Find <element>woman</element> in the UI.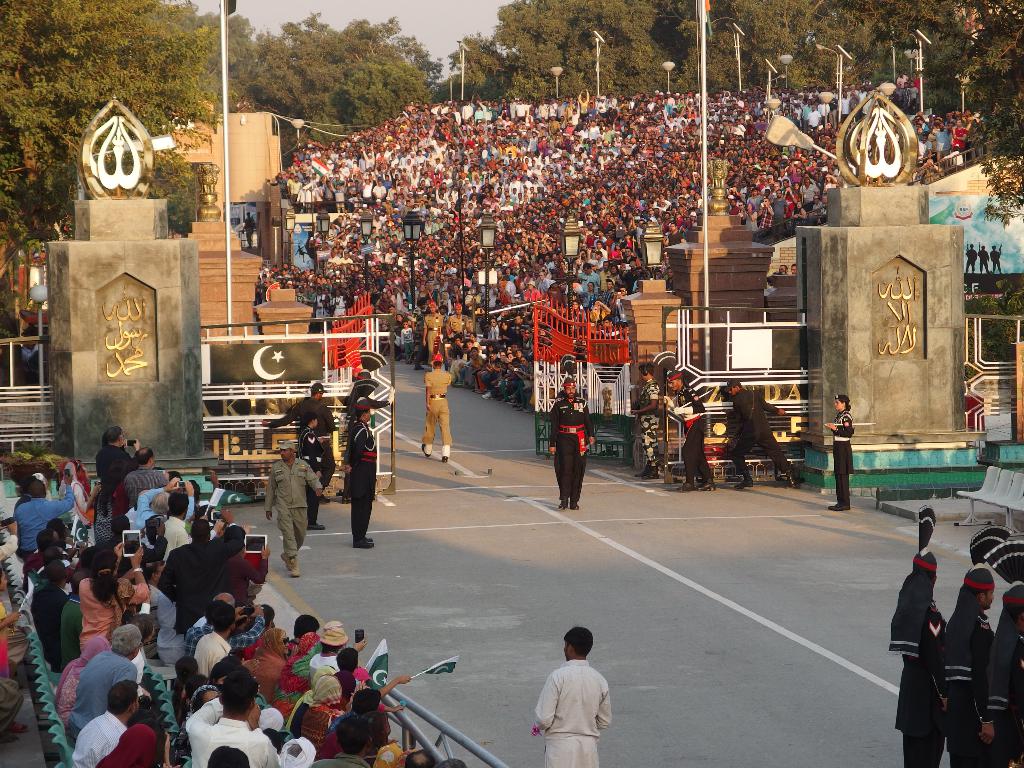
UI element at 826 392 852 512.
